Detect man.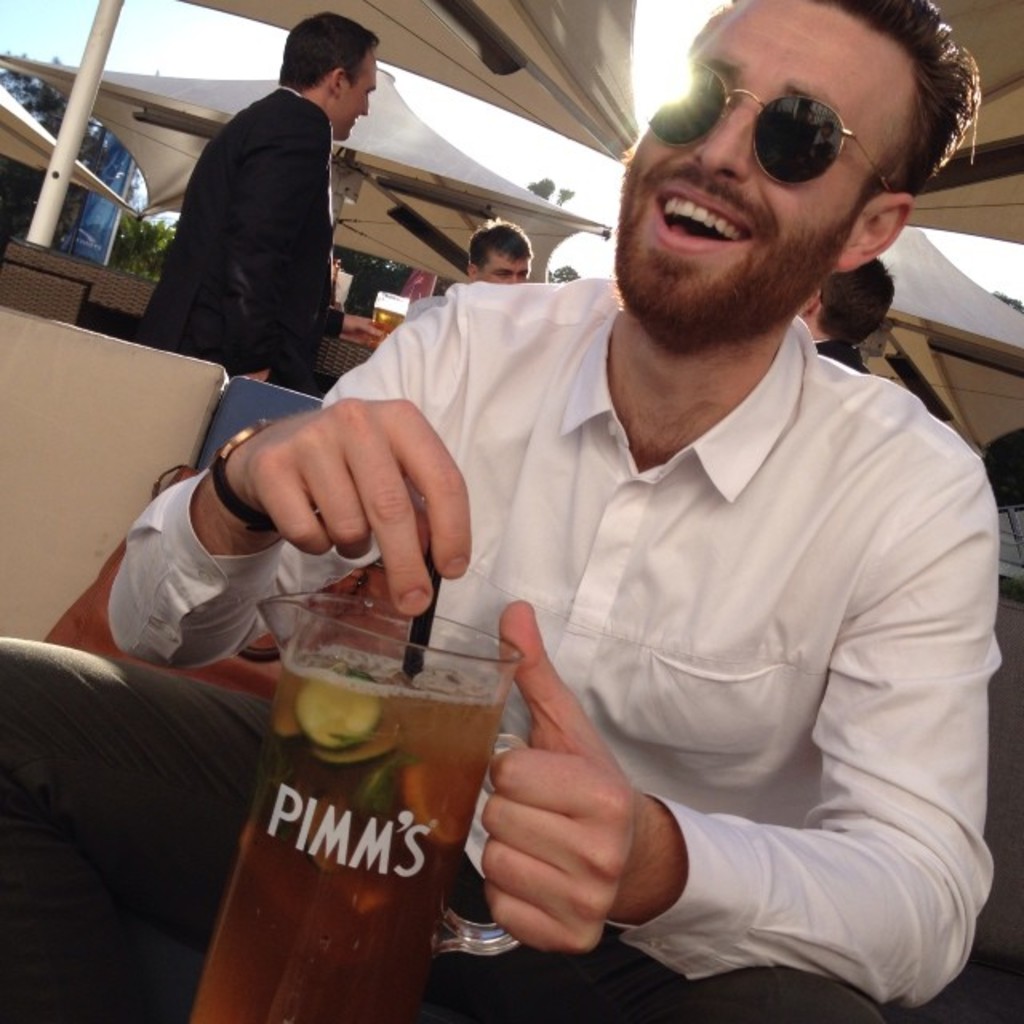
Detected at BBox(408, 205, 538, 317).
